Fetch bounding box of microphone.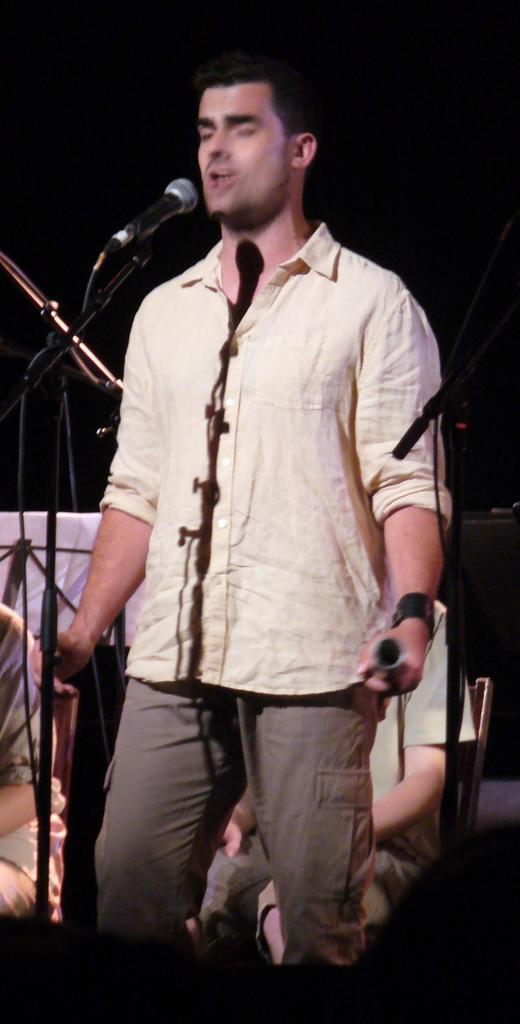
Bbox: (62,173,217,304).
